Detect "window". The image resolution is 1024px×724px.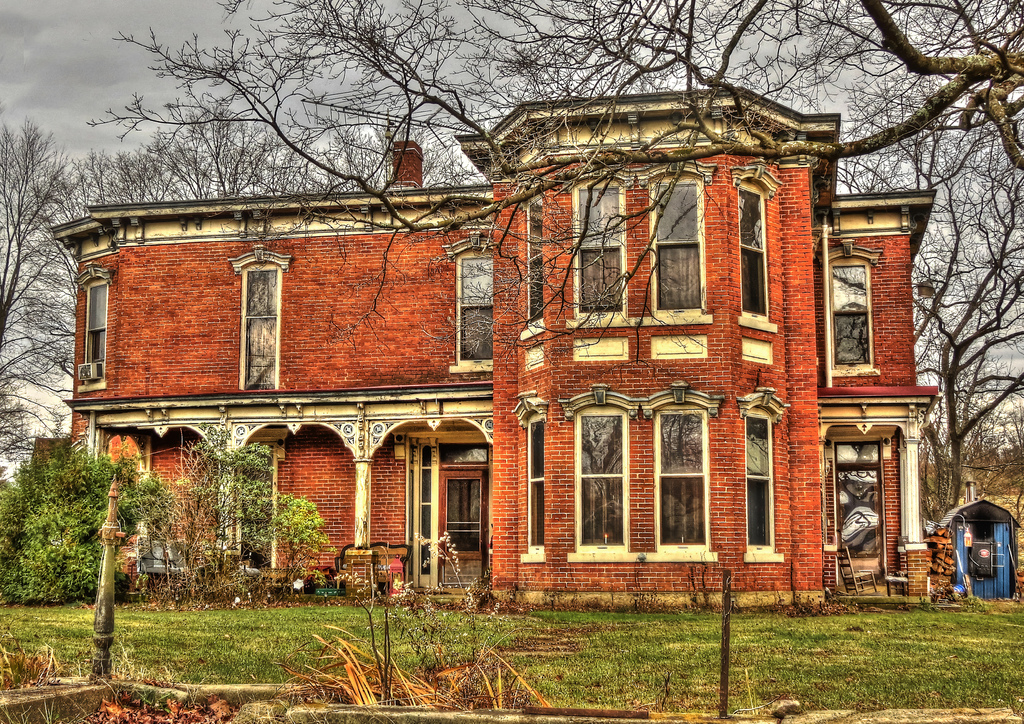
select_region(641, 380, 720, 566).
